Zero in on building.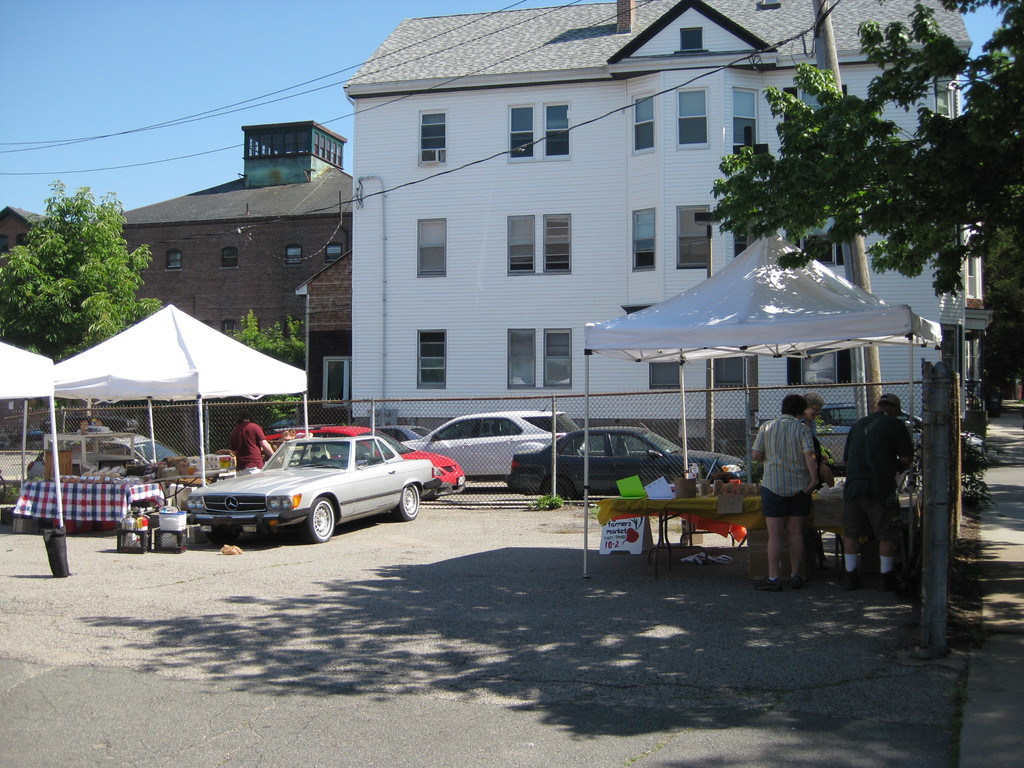
Zeroed in: [left=340, top=0, right=977, bottom=460].
